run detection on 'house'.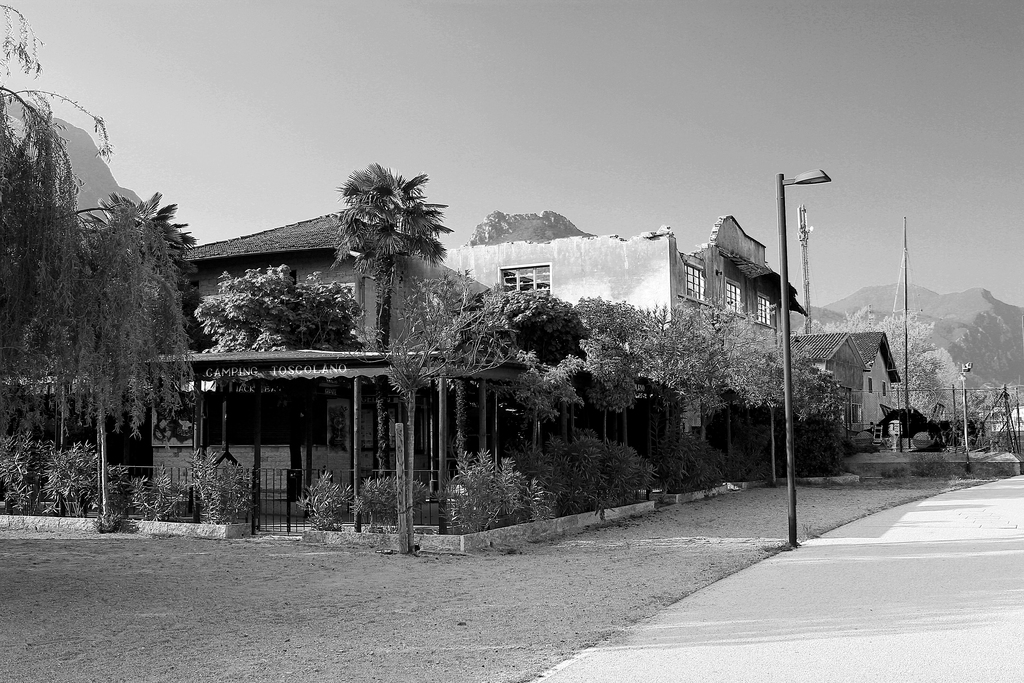
Result: (x1=19, y1=210, x2=504, y2=526).
